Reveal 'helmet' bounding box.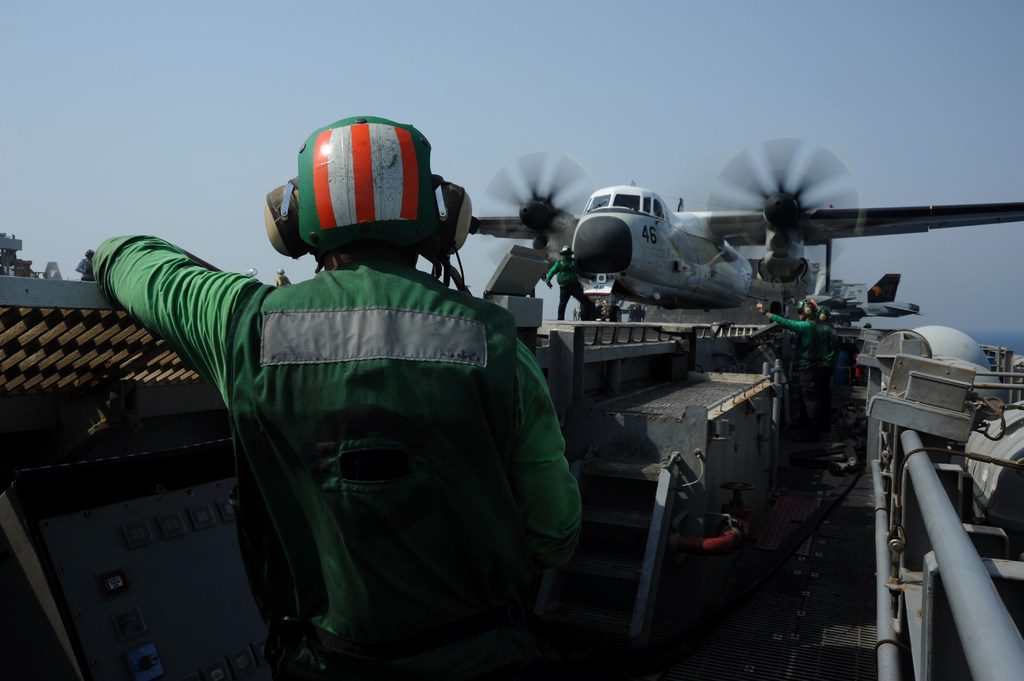
Revealed: x1=276 y1=266 x2=289 y2=276.
